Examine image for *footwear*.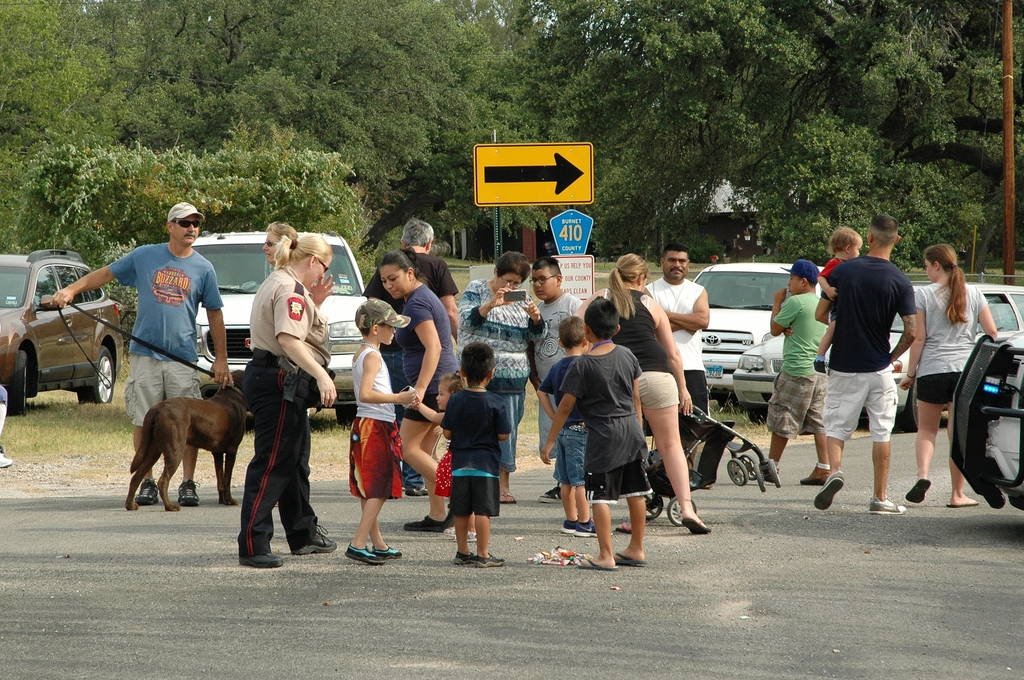
Examination result: BBox(176, 475, 200, 505).
